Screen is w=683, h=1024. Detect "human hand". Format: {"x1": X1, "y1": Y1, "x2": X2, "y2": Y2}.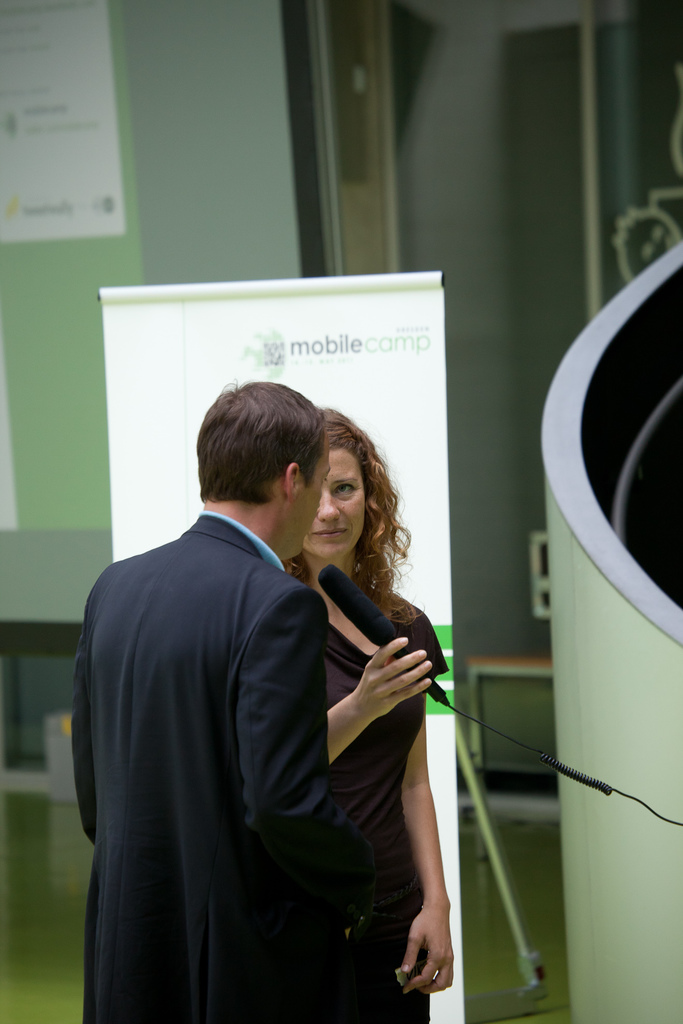
{"x1": 343, "y1": 642, "x2": 445, "y2": 726}.
